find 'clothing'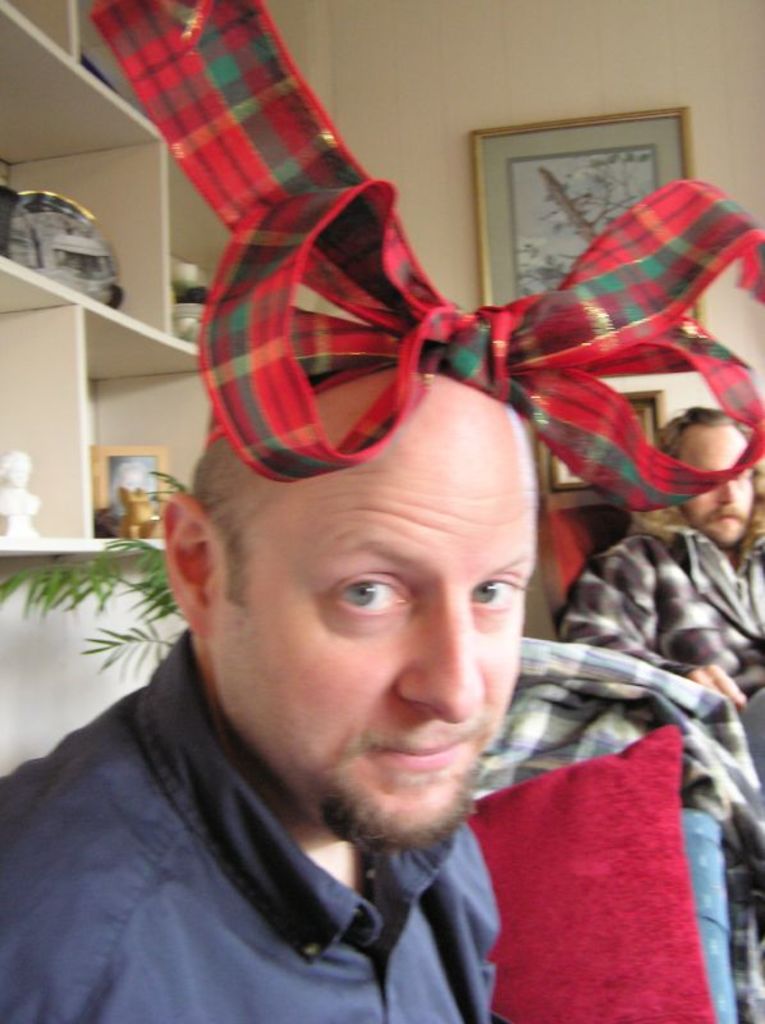
left=553, top=525, right=764, bottom=716
